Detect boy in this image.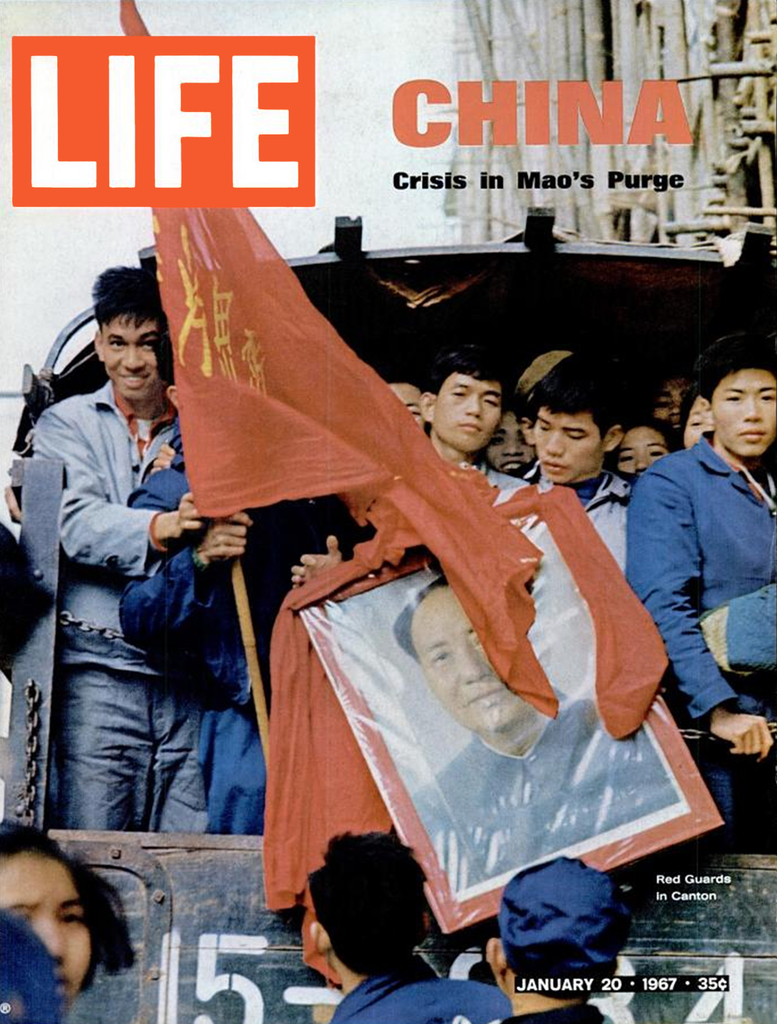
Detection: <region>358, 358, 432, 449</region>.
